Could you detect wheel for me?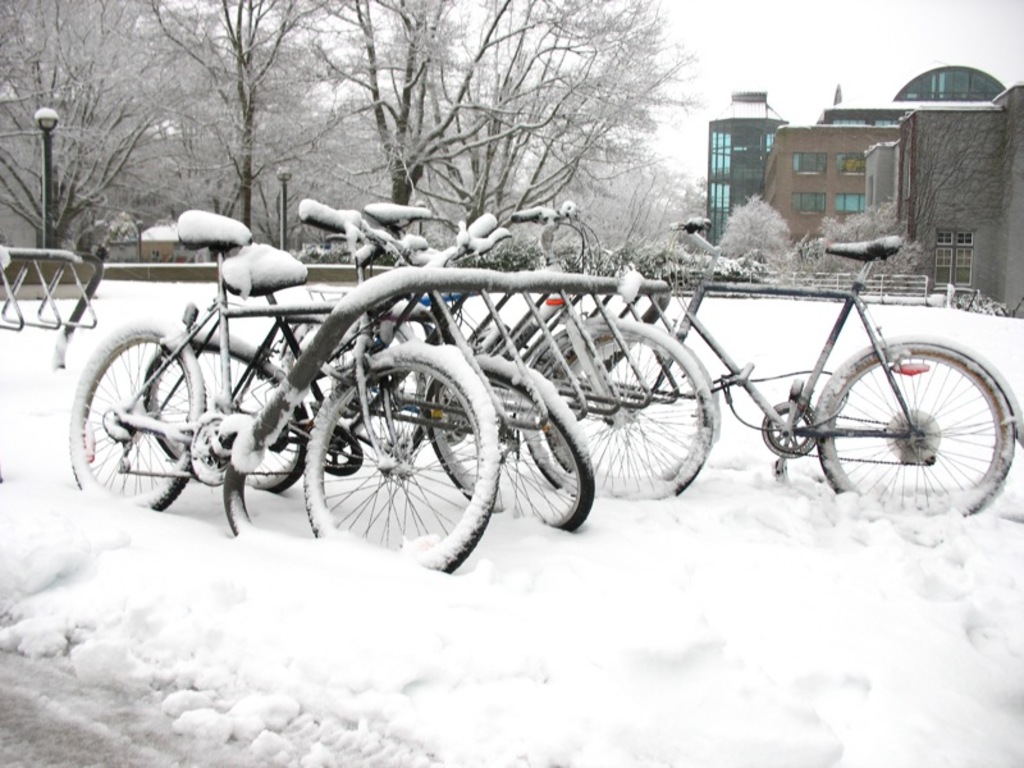
Detection result: <region>525, 310, 721, 503</region>.
